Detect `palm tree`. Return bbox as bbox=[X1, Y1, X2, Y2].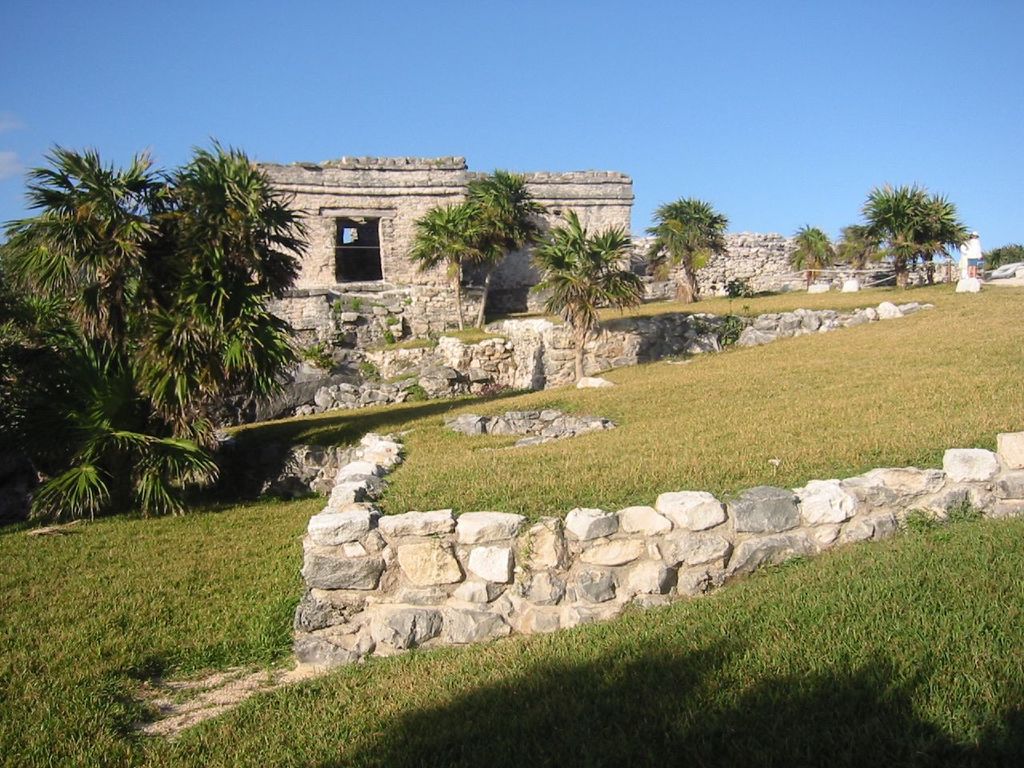
bbox=[471, 174, 540, 310].
